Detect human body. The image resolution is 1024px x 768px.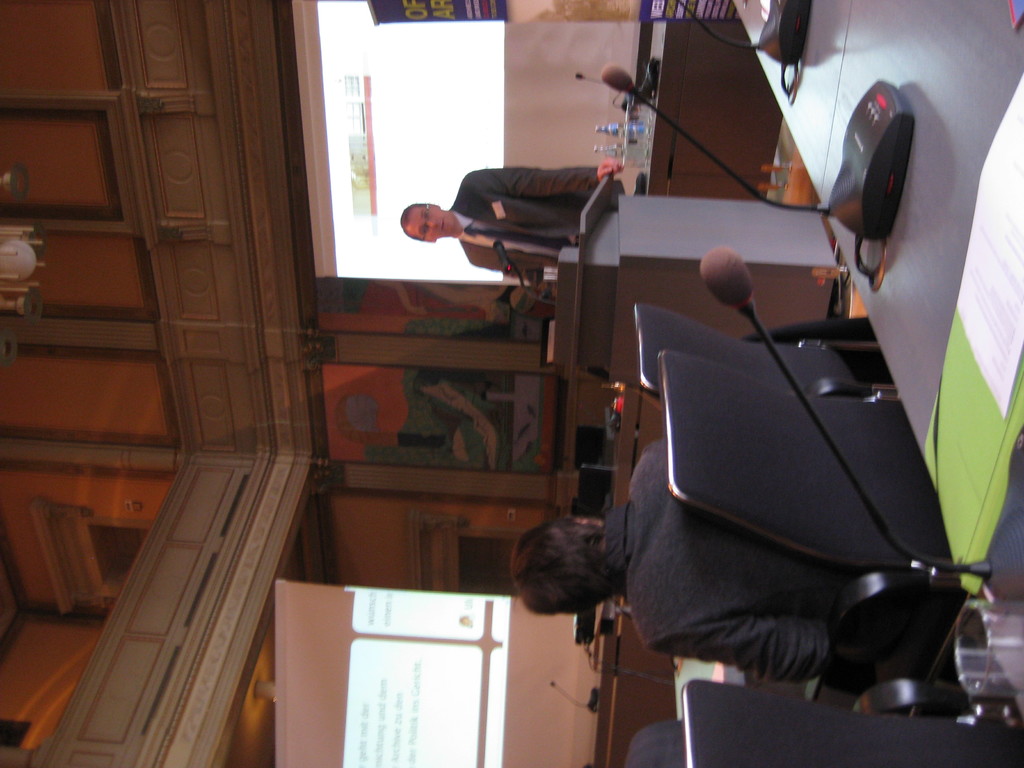
401, 166, 623, 282.
